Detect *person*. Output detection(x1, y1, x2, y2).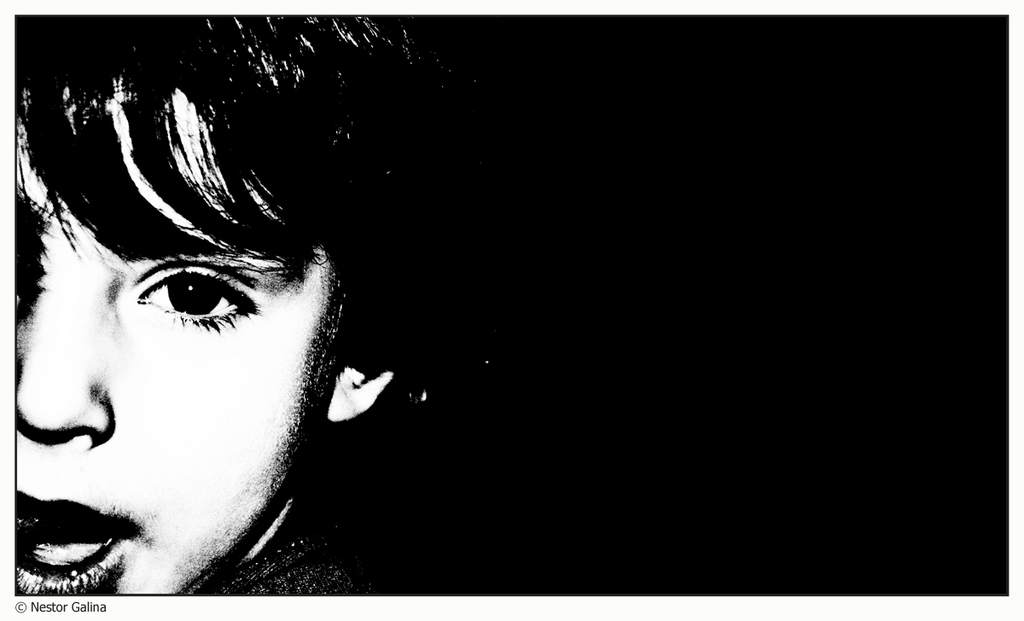
detection(3, 49, 425, 620).
